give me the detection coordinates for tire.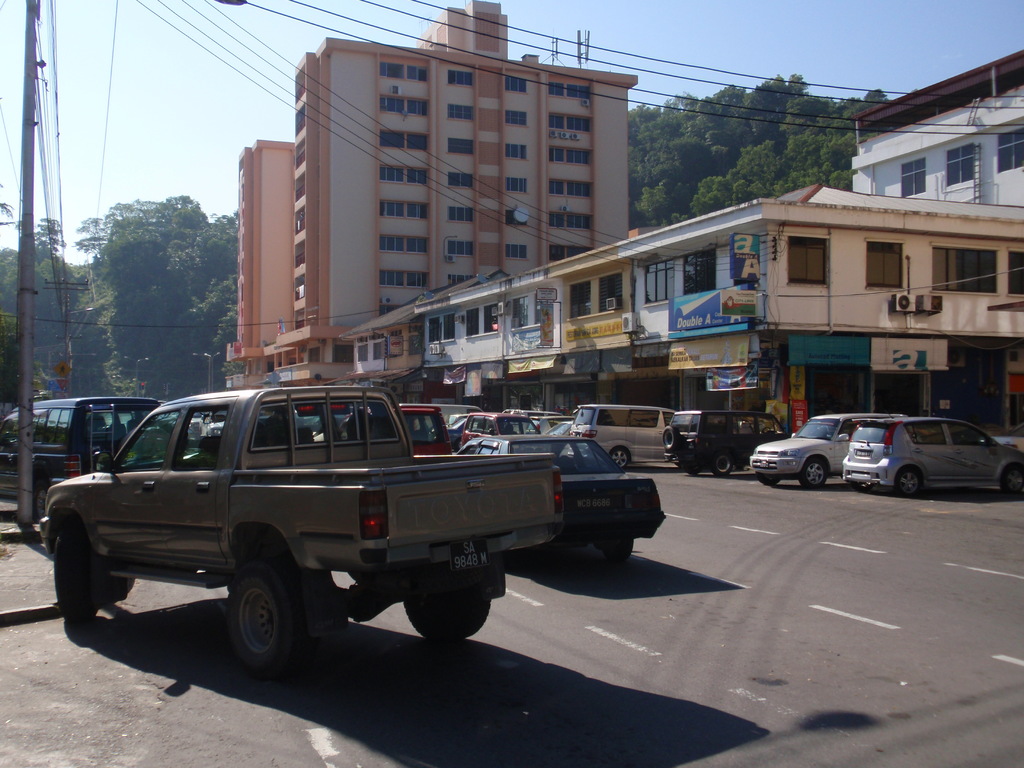
224/563/308/680.
